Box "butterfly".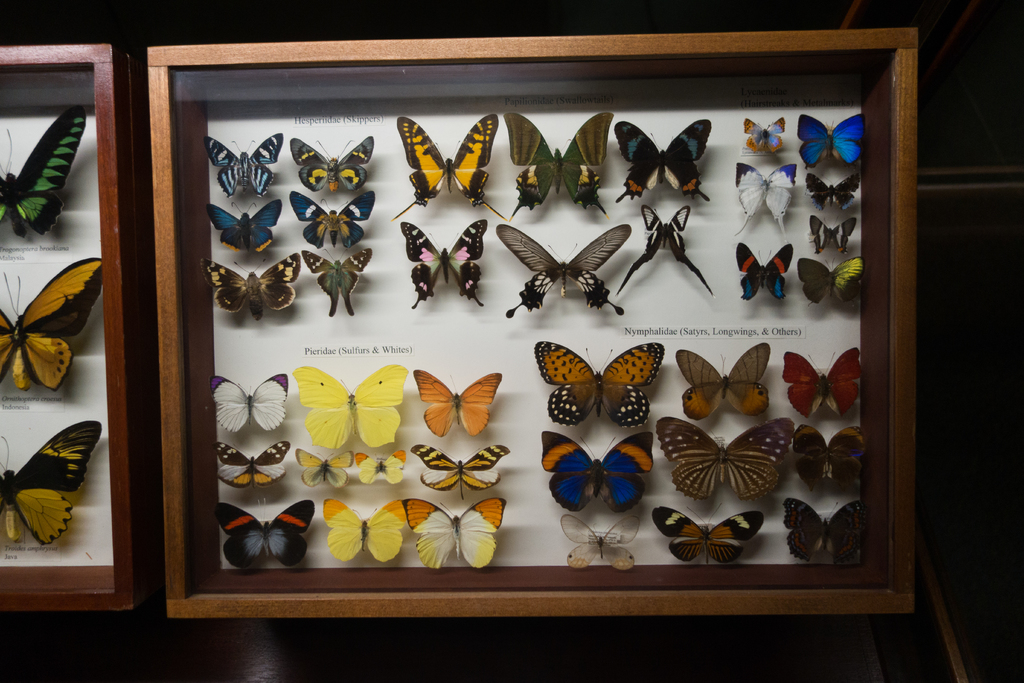
(x1=295, y1=251, x2=370, y2=317).
